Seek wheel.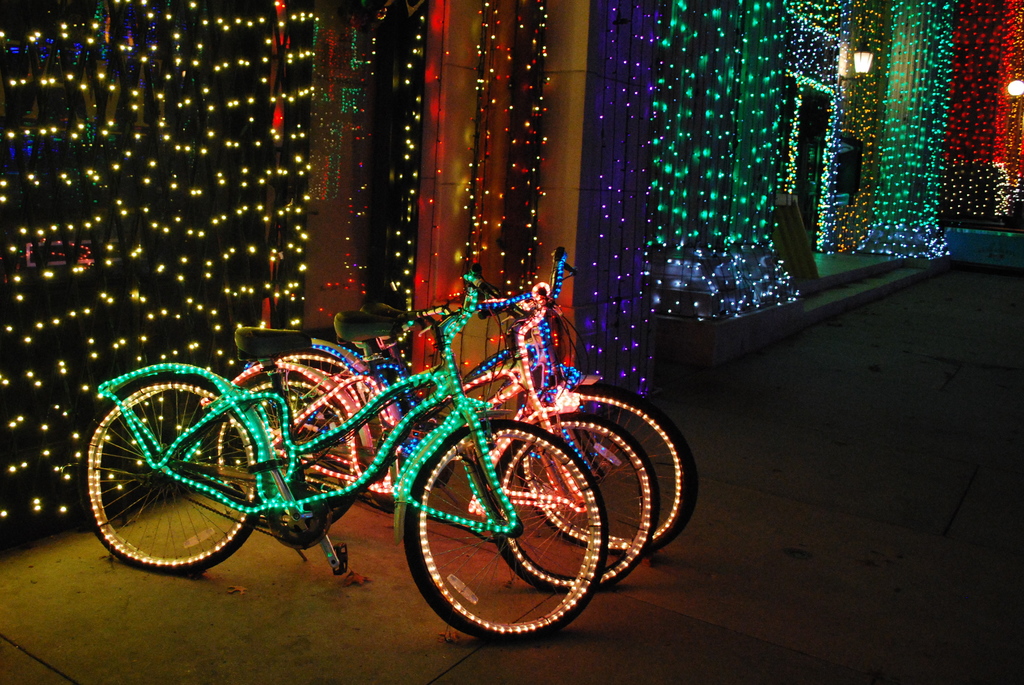
[264,349,394,506].
